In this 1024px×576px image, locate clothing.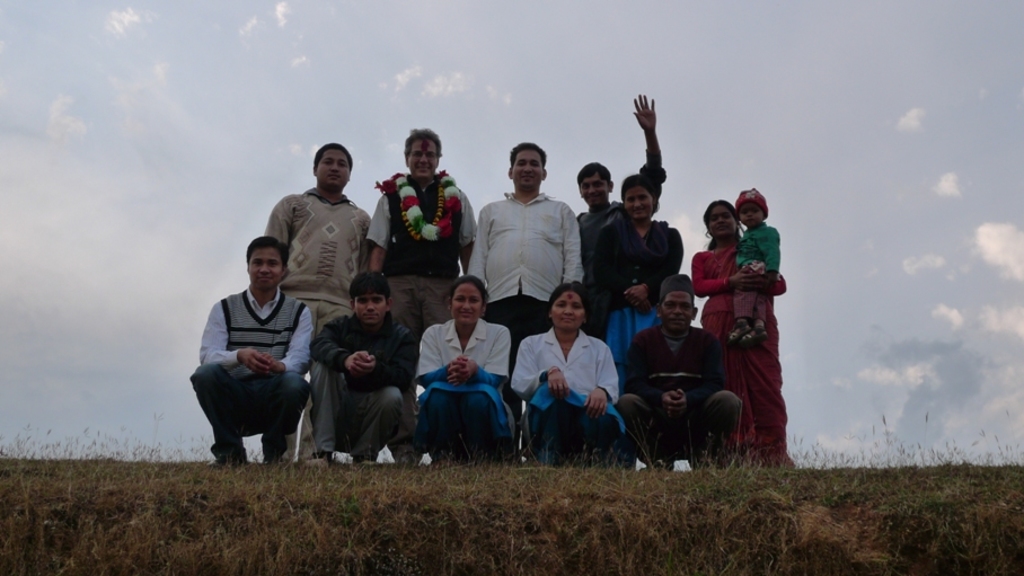
Bounding box: 308/310/416/392.
